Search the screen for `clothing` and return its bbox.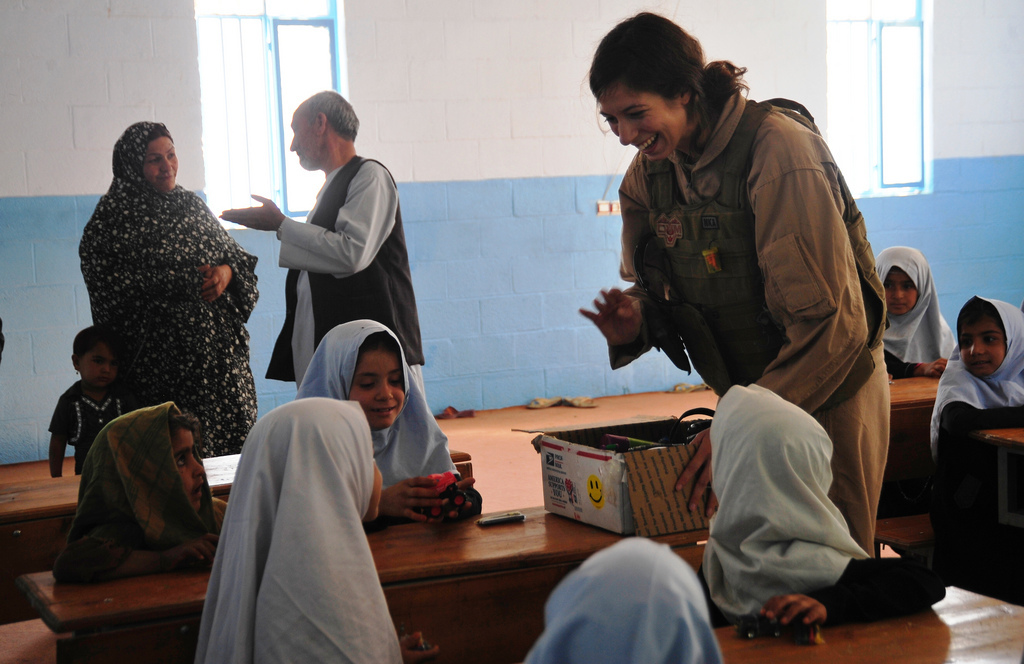
Found: [left=698, top=385, right=956, bottom=622].
